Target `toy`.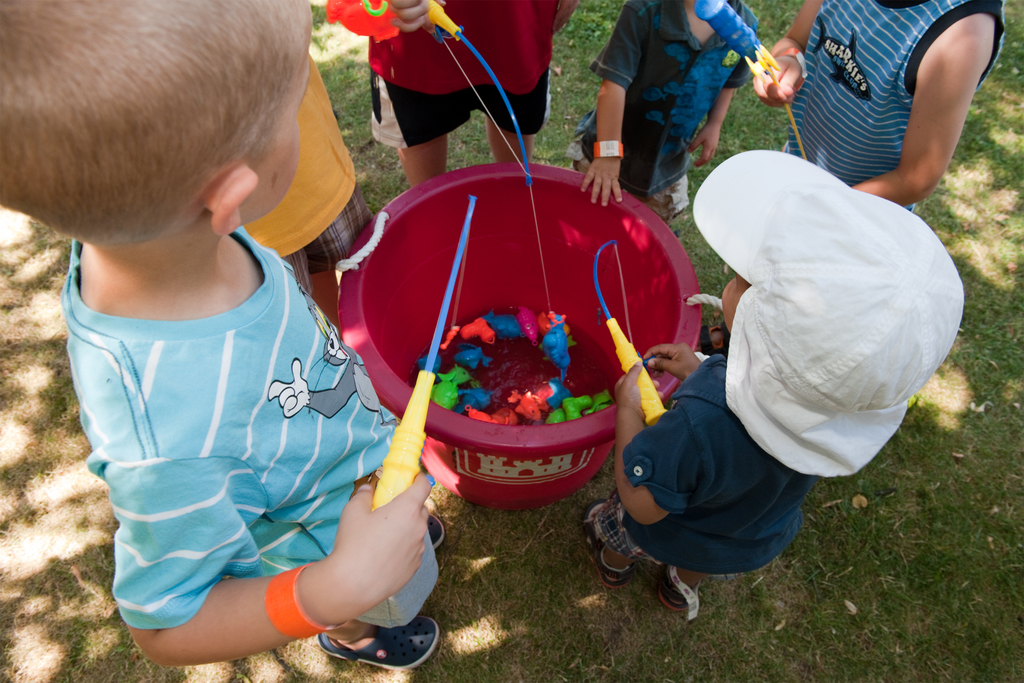
Target region: x1=369 y1=189 x2=467 y2=519.
